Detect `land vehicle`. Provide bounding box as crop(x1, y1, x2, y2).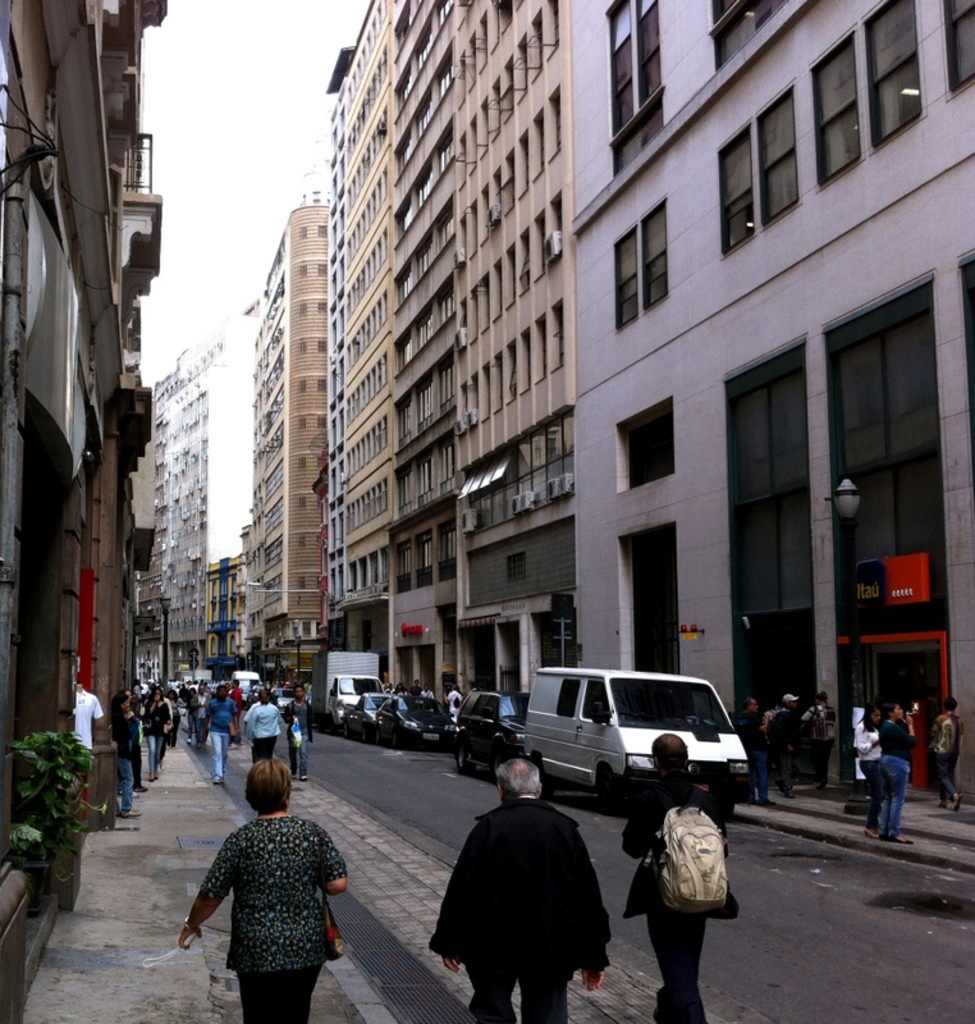
crop(461, 696, 528, 771).
